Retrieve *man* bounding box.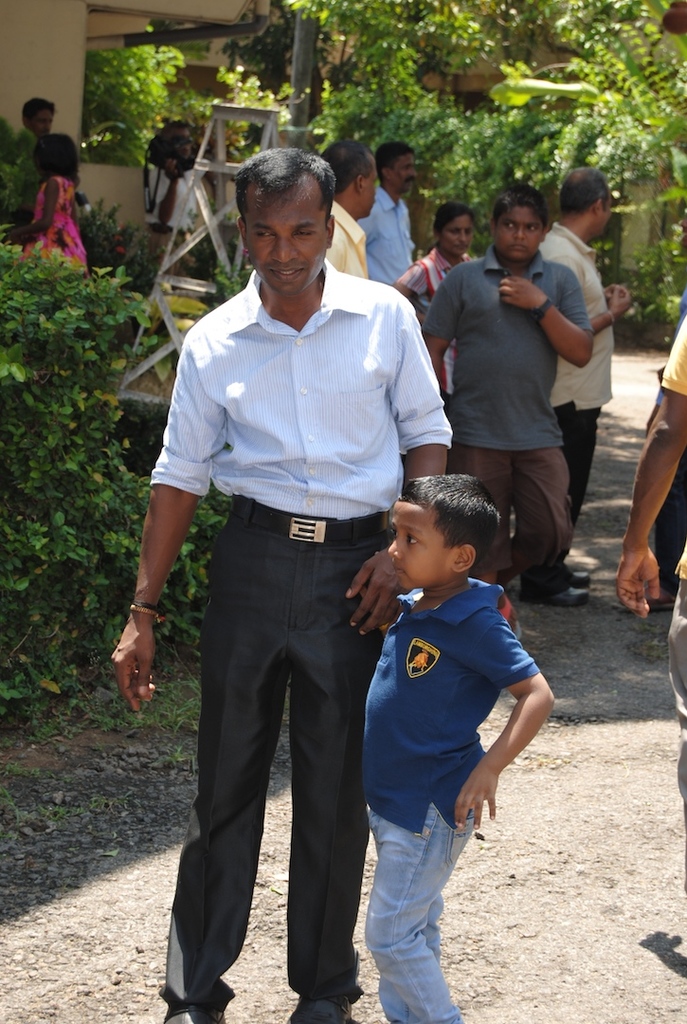
Bounding box: l=316, t=139, r=377, b=278.
